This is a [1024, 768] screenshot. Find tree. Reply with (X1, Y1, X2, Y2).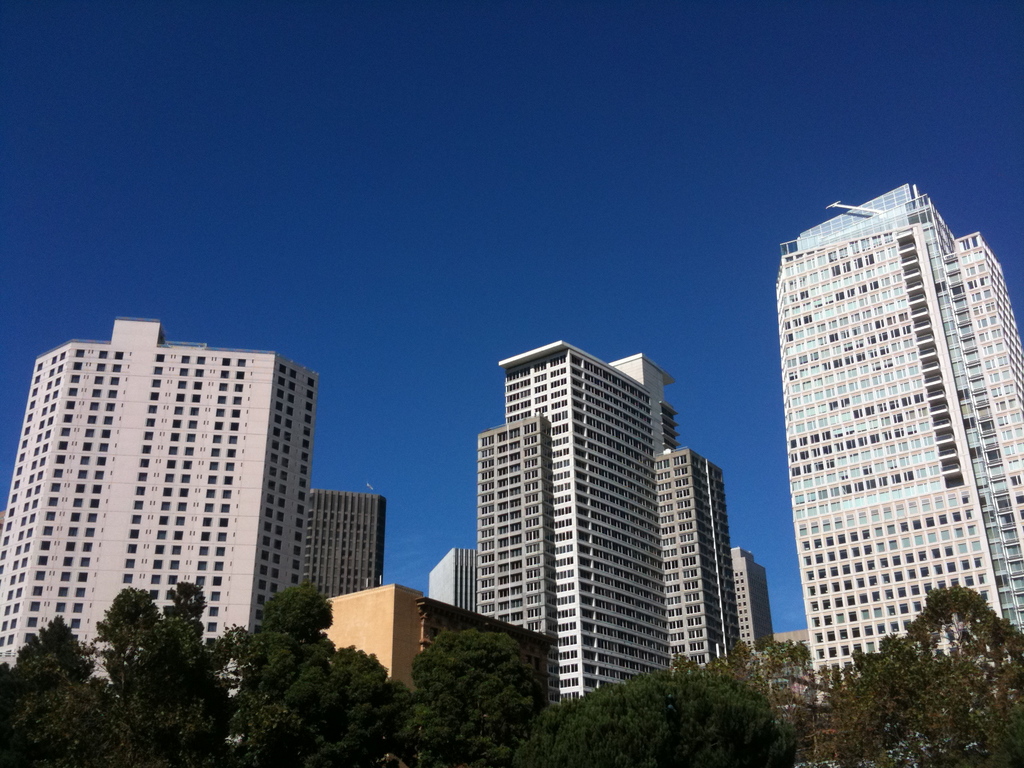
(212, 575, 384, 767).
